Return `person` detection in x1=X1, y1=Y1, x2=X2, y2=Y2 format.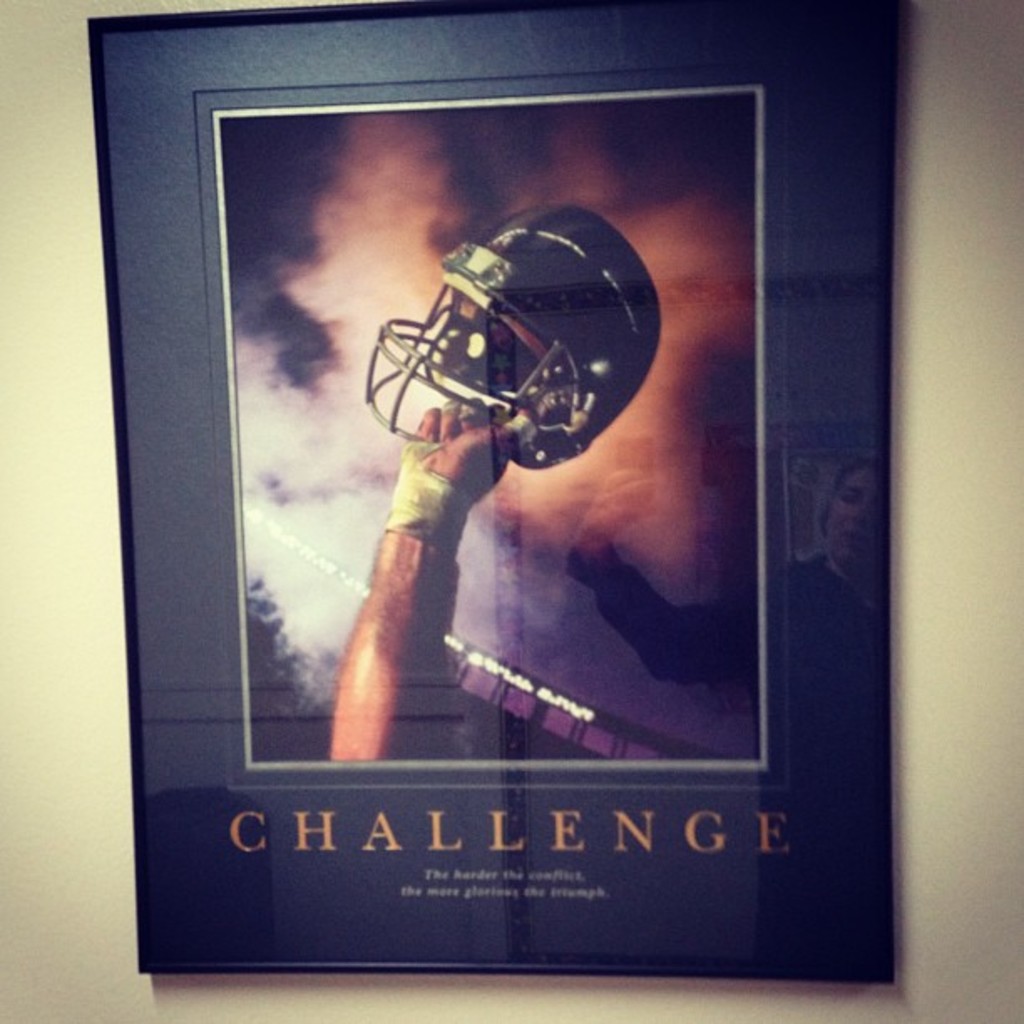
x1=323, y1=383, x2=525, y2=771.
